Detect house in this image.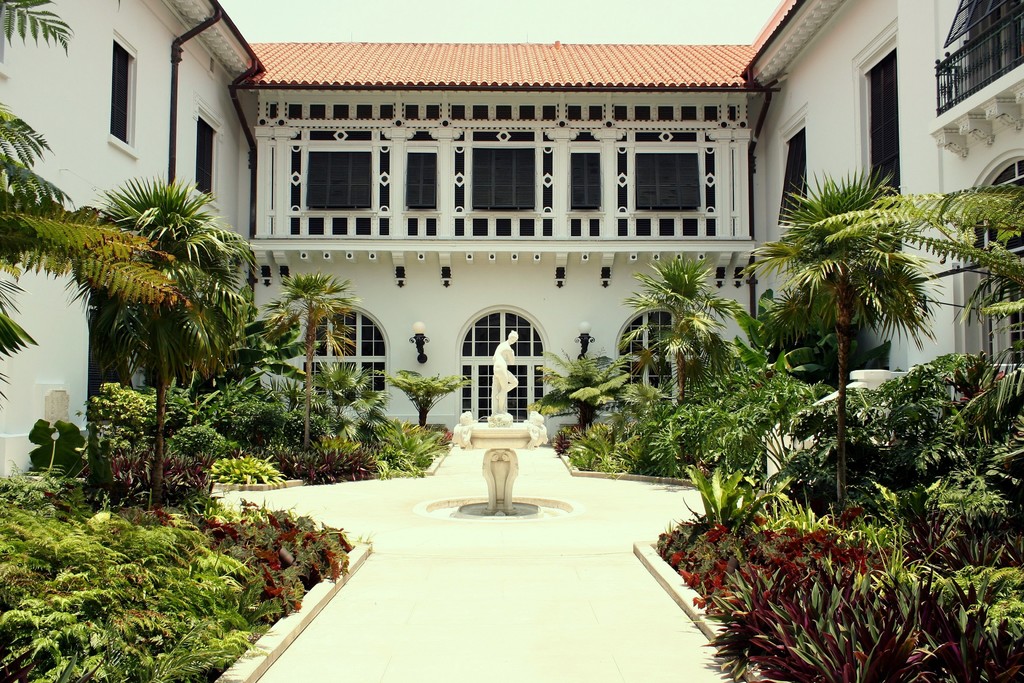
Detection: locate(0, 0, 1023, 498).
